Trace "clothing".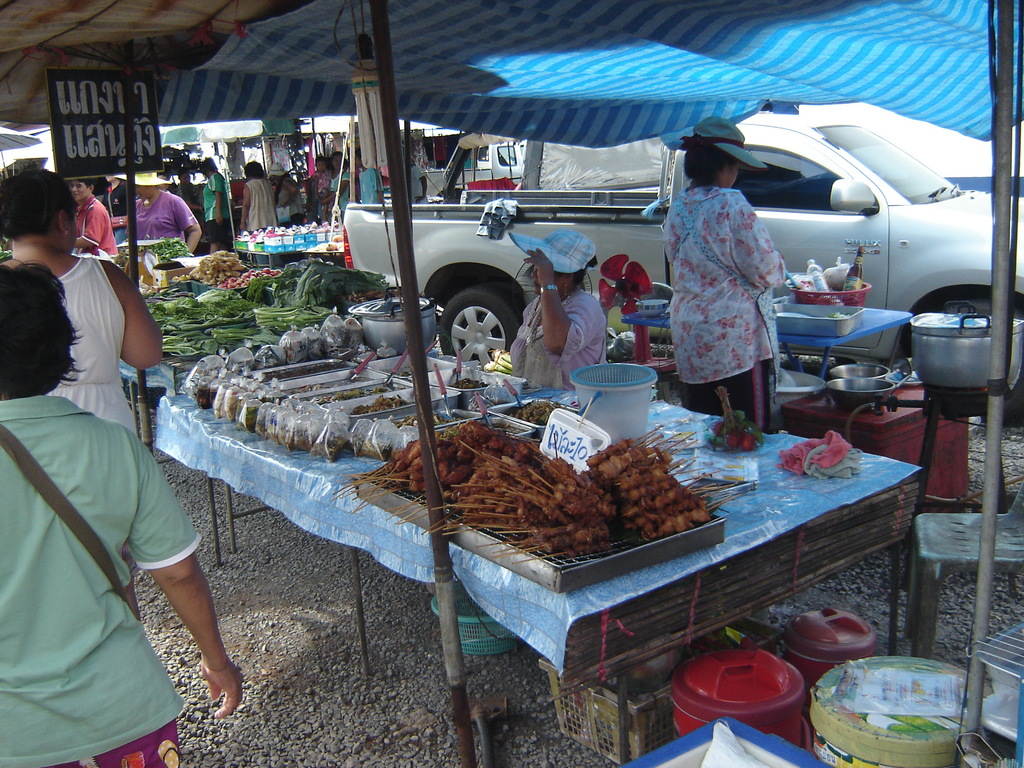
Traced to 202 173 232 240.
